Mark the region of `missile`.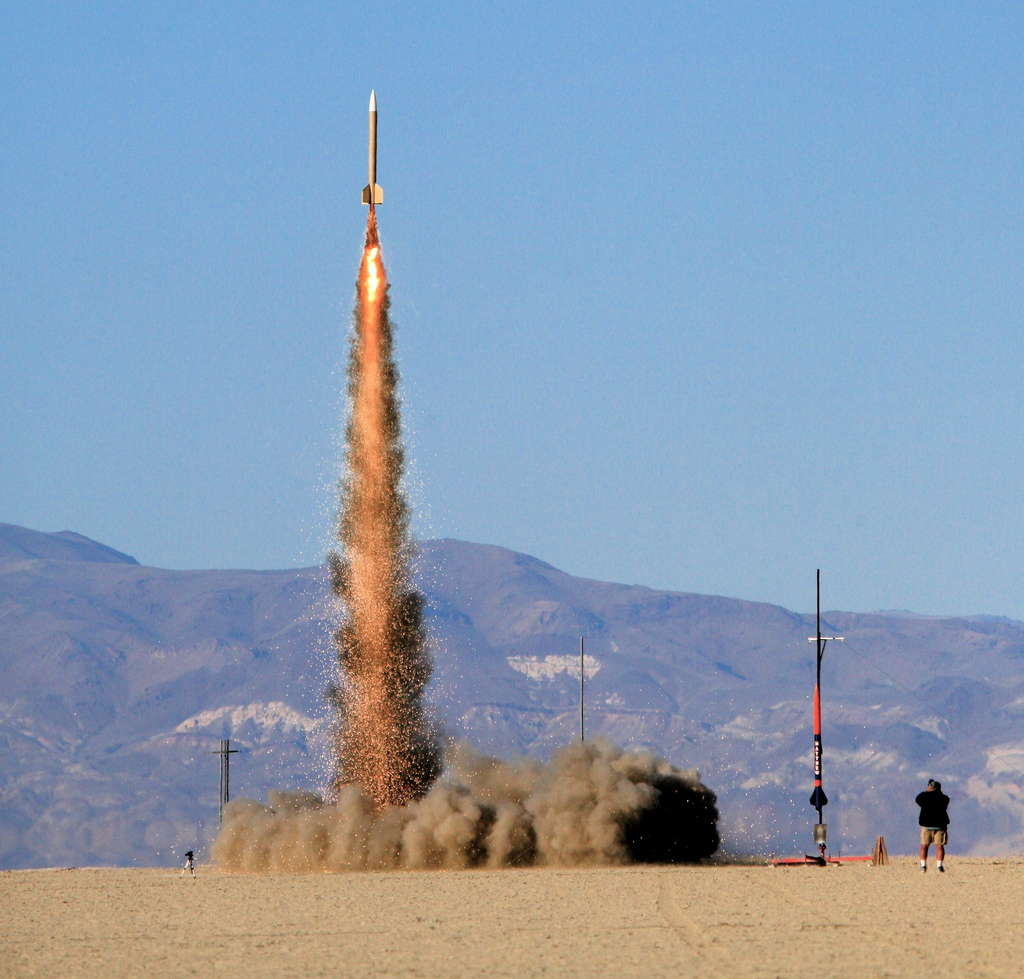
Region: x1=804, y1=684, x2=833, y2=818.
